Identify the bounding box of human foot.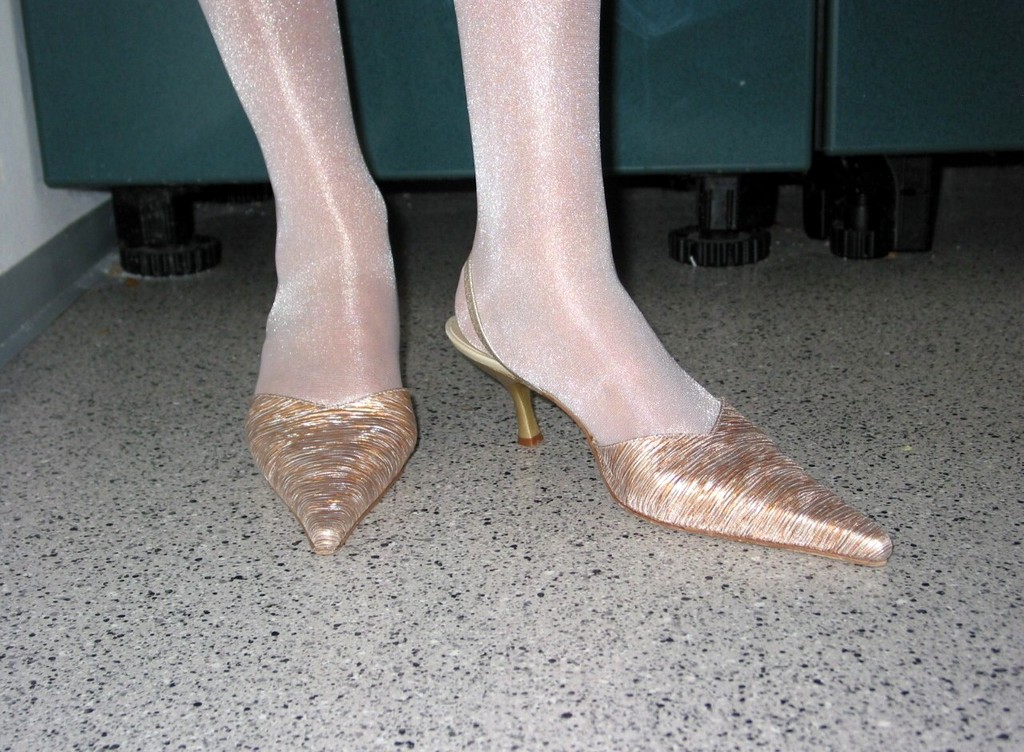
450, 233, 746, 494.
